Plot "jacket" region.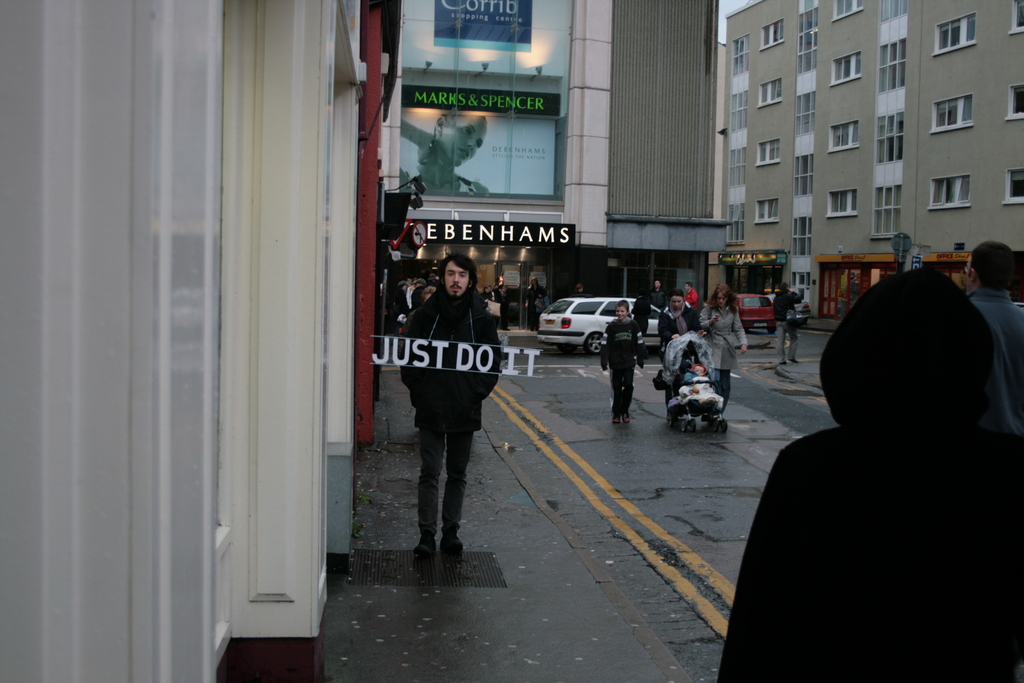
Plotted at pyautogui.locateOnScreen(594, 313, 643, 405).
